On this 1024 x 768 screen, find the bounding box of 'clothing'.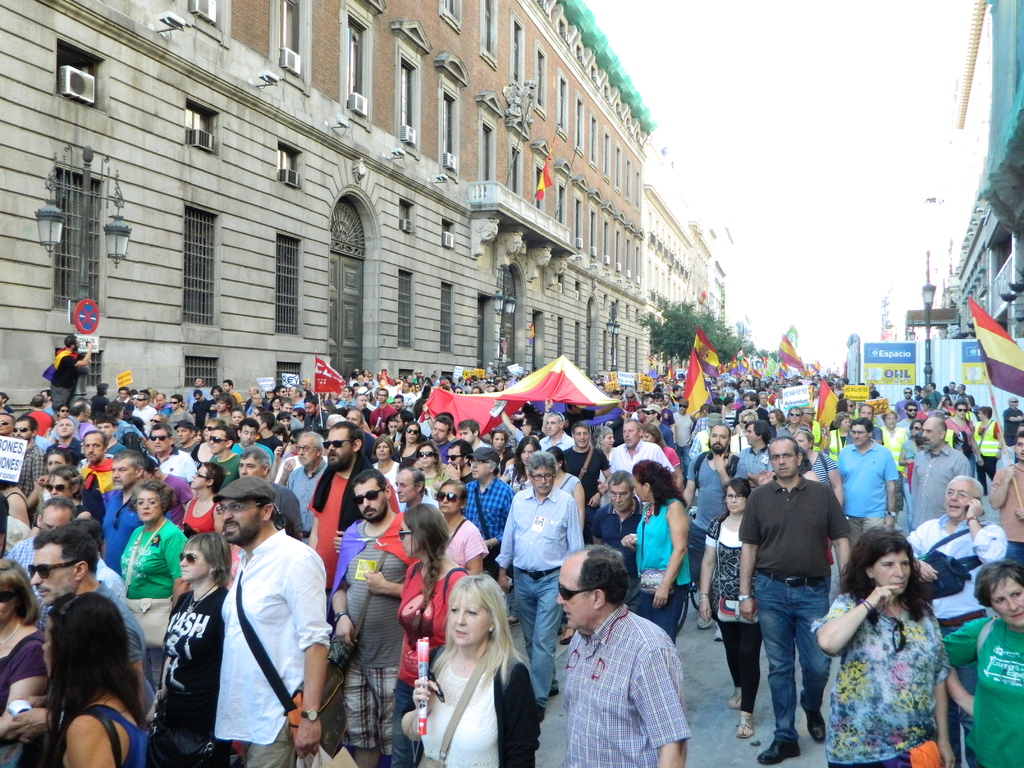
Bounding box: bbox(260, 431, 282, 456).
